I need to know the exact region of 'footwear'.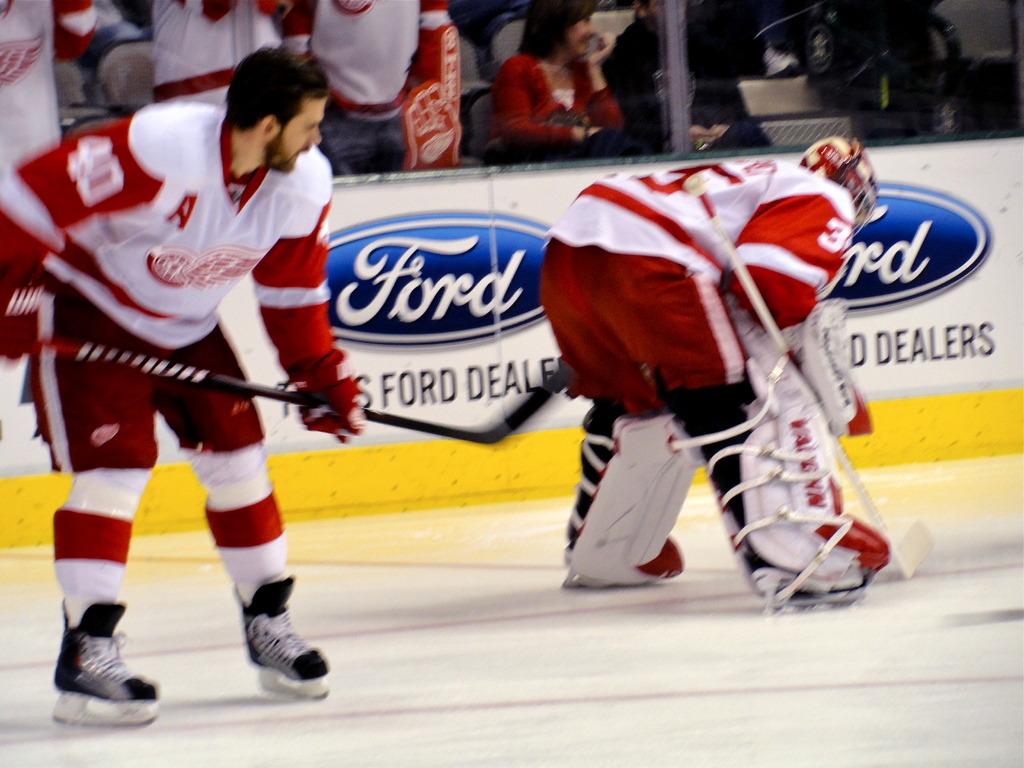
Region: [558,424,694,590].
